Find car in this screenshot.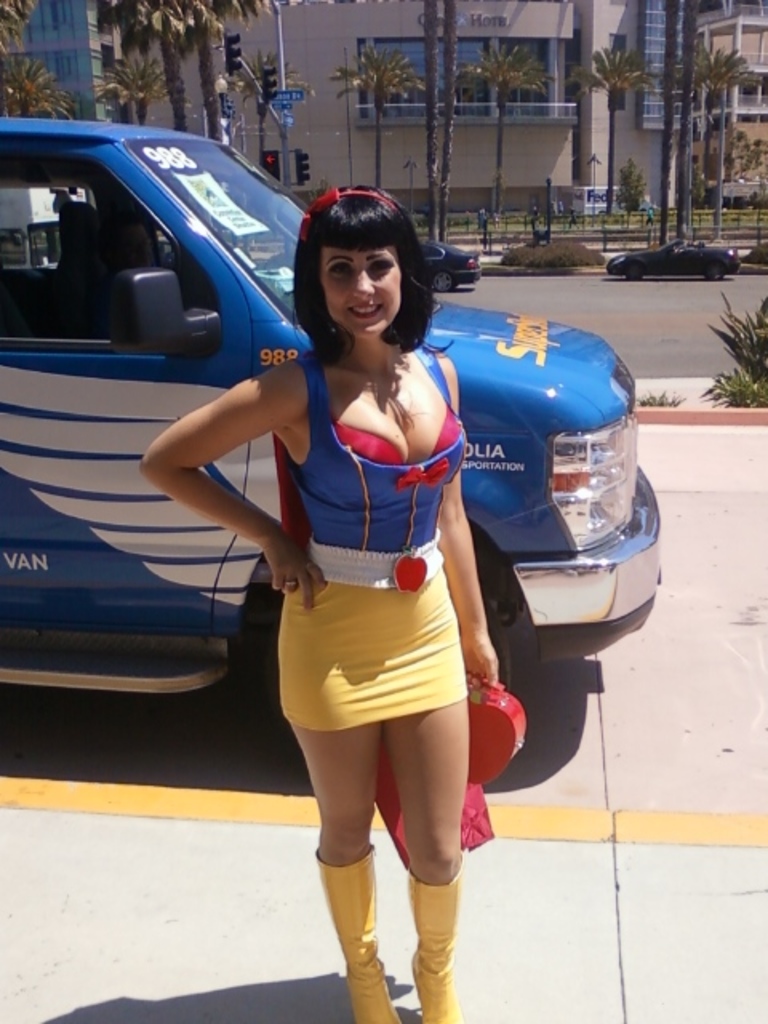
The bounding box for car is [left=610, top=238, right=742, bottom=285].
